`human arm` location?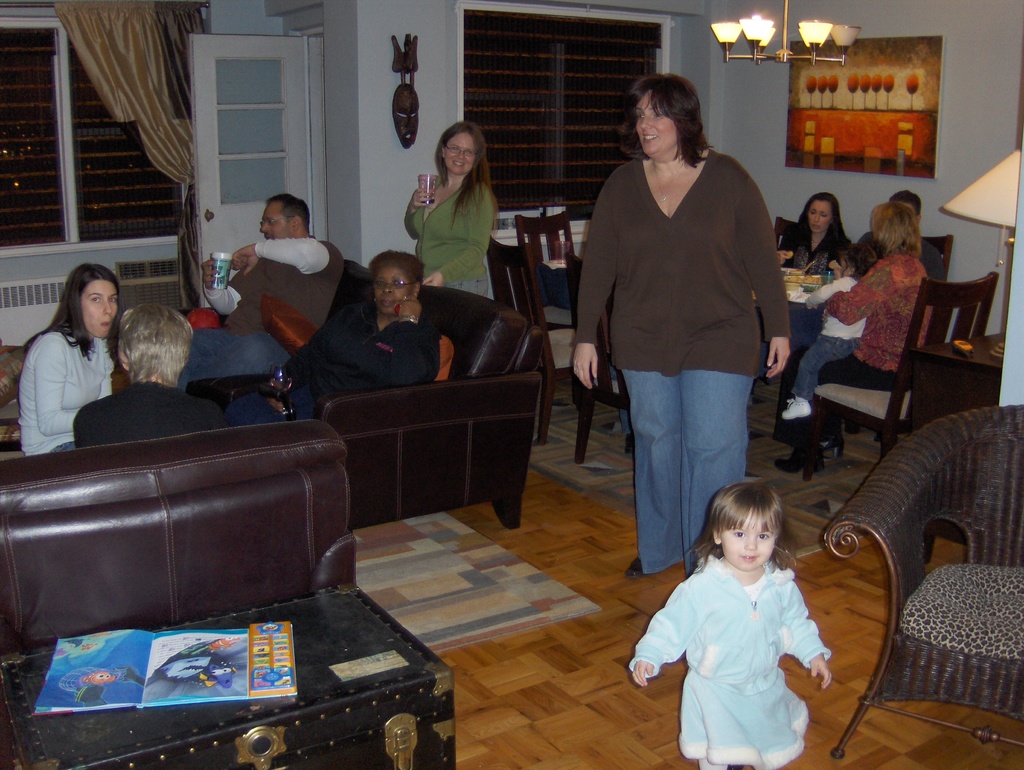
box(774, 236, 794, 264)
